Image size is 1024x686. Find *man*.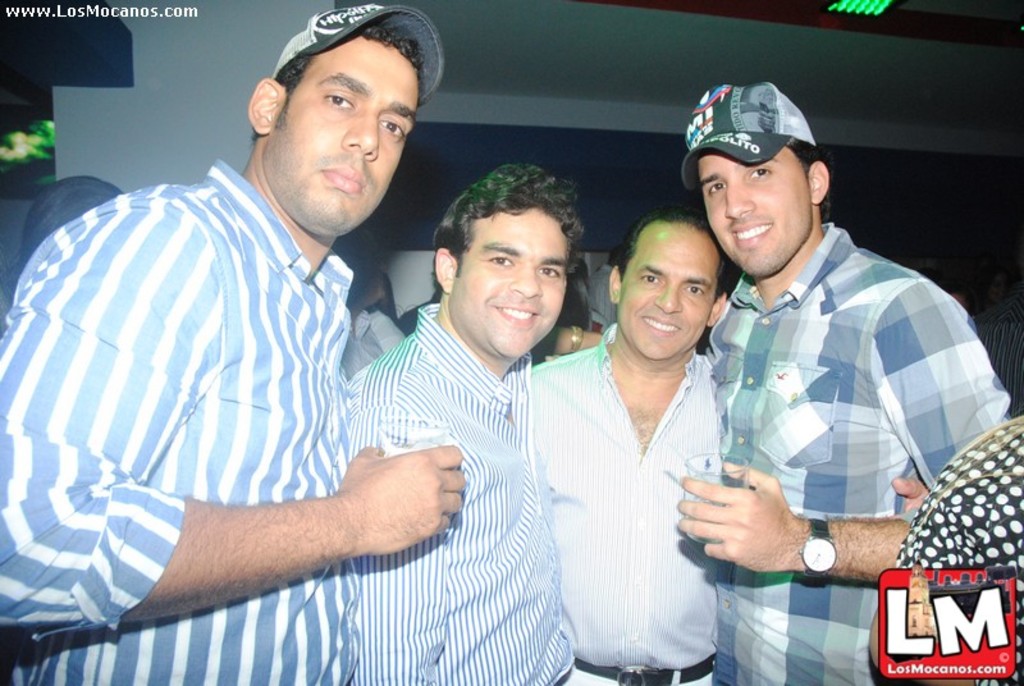
region(590, 252, 617, 335).
